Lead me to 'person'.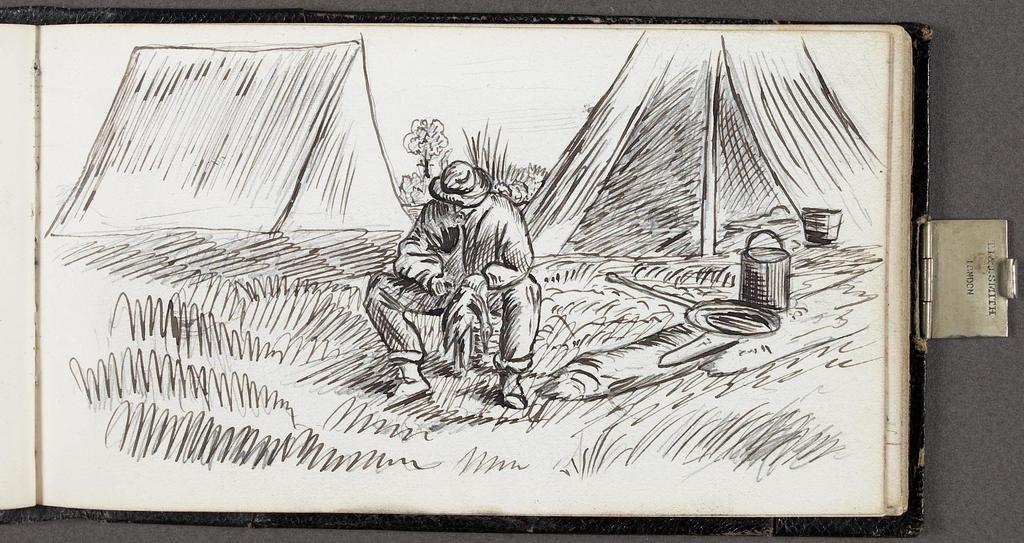
Lead to [360, 162, 540, 408].
